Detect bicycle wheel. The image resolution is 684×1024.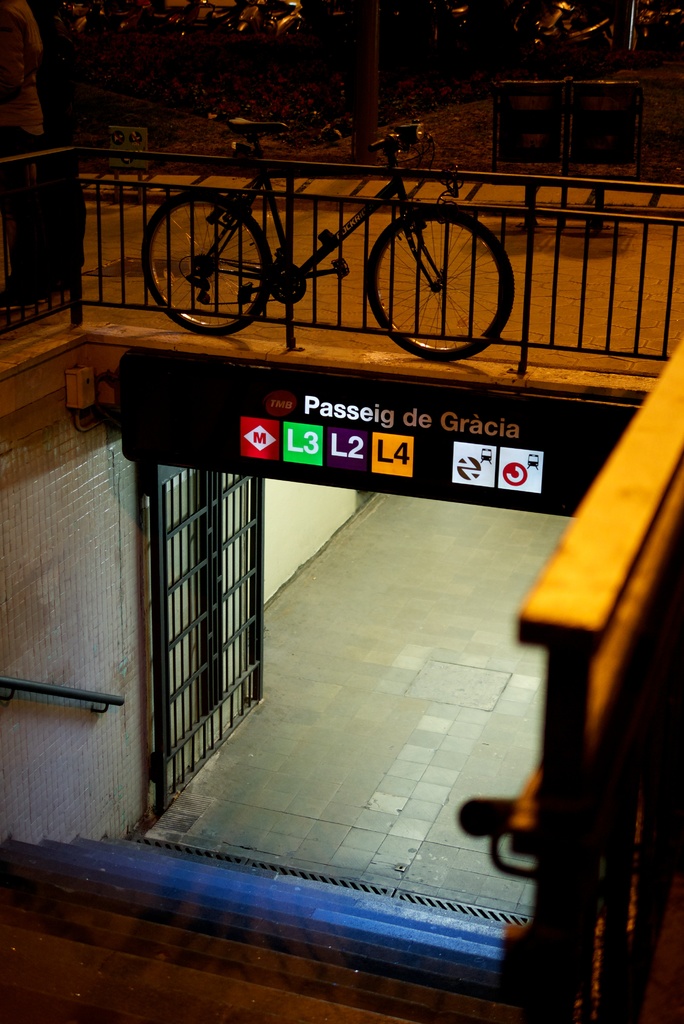
bbox=(371, 200, 516, 339).
